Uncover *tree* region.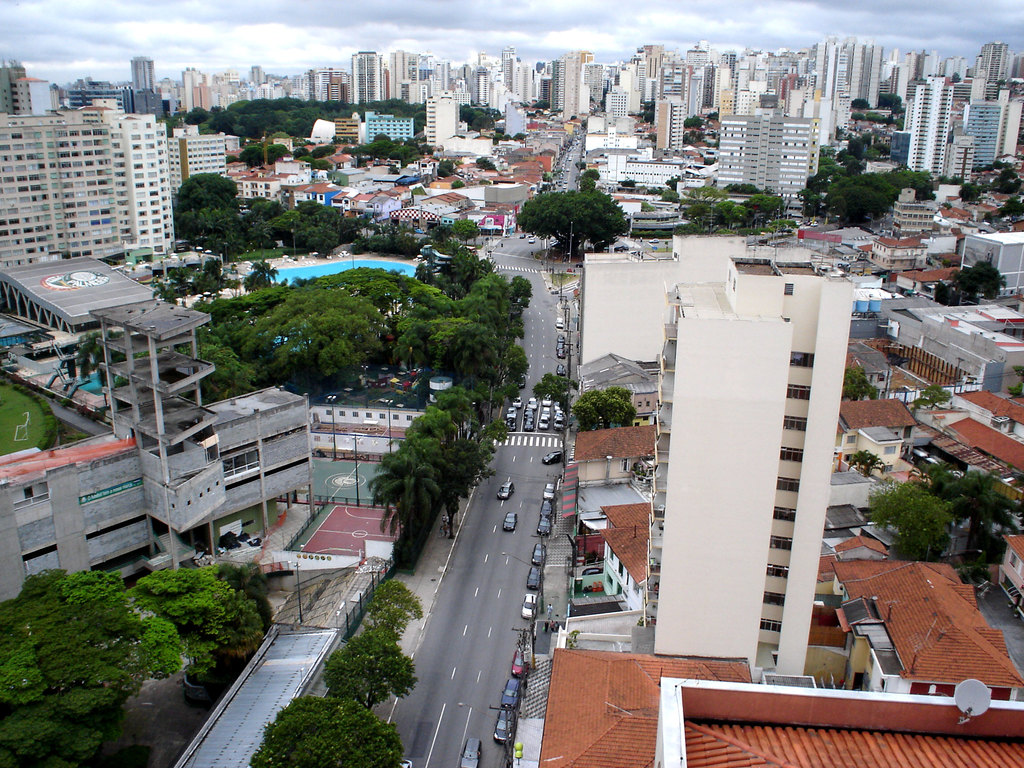
Uncovered: [927,463,1023,564].
